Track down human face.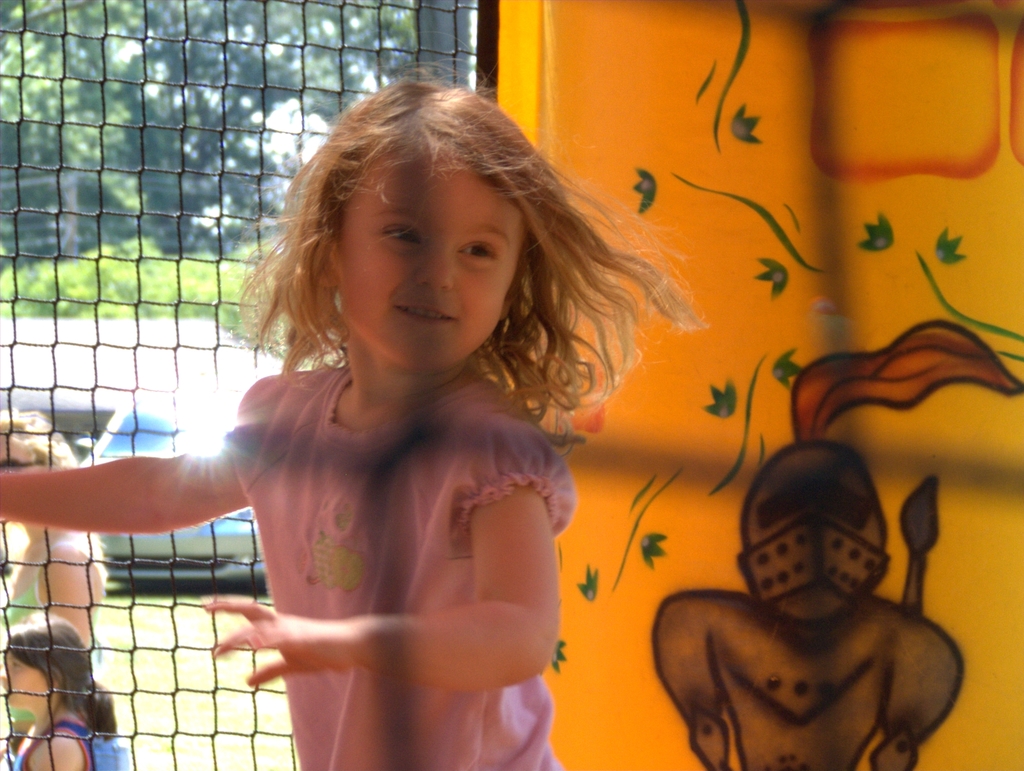
Tracked to 335 156 526 379.
